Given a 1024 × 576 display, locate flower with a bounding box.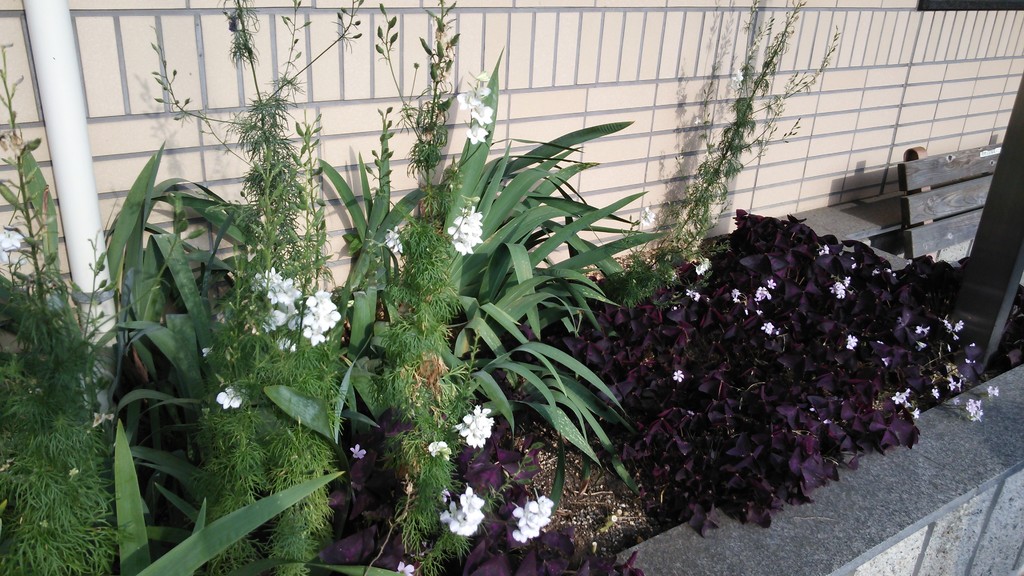
Located: bbox(948, 383, 962, 392).
